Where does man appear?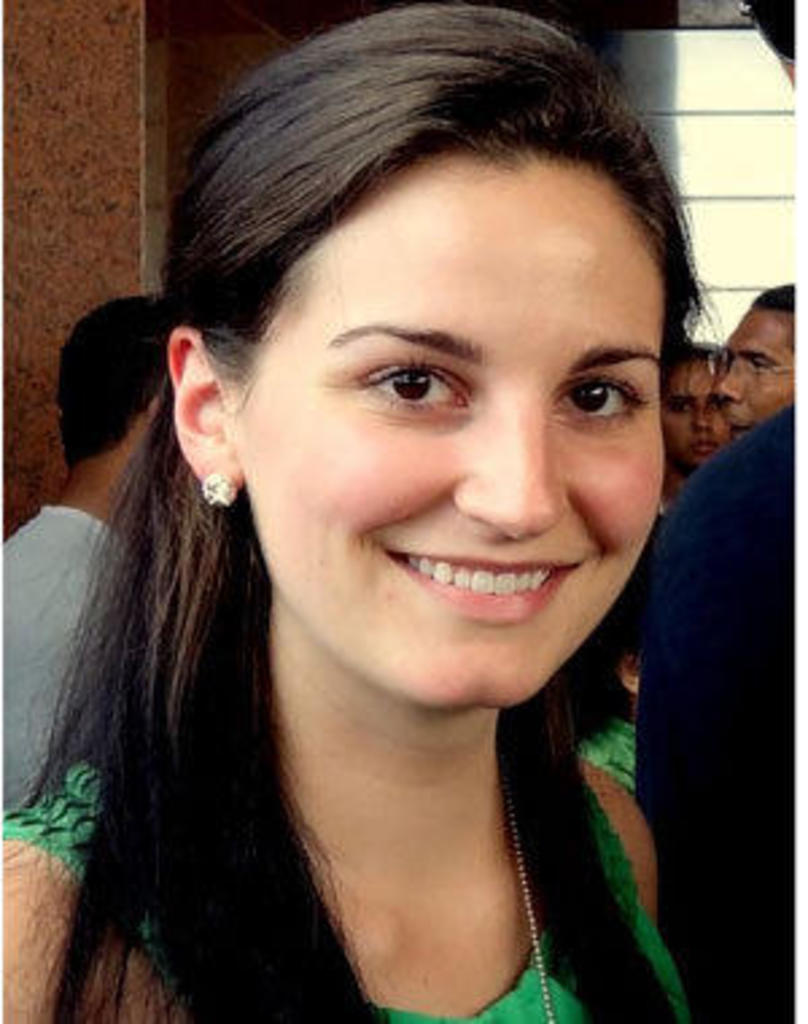
Appears at [0, 283, 175, 817].
